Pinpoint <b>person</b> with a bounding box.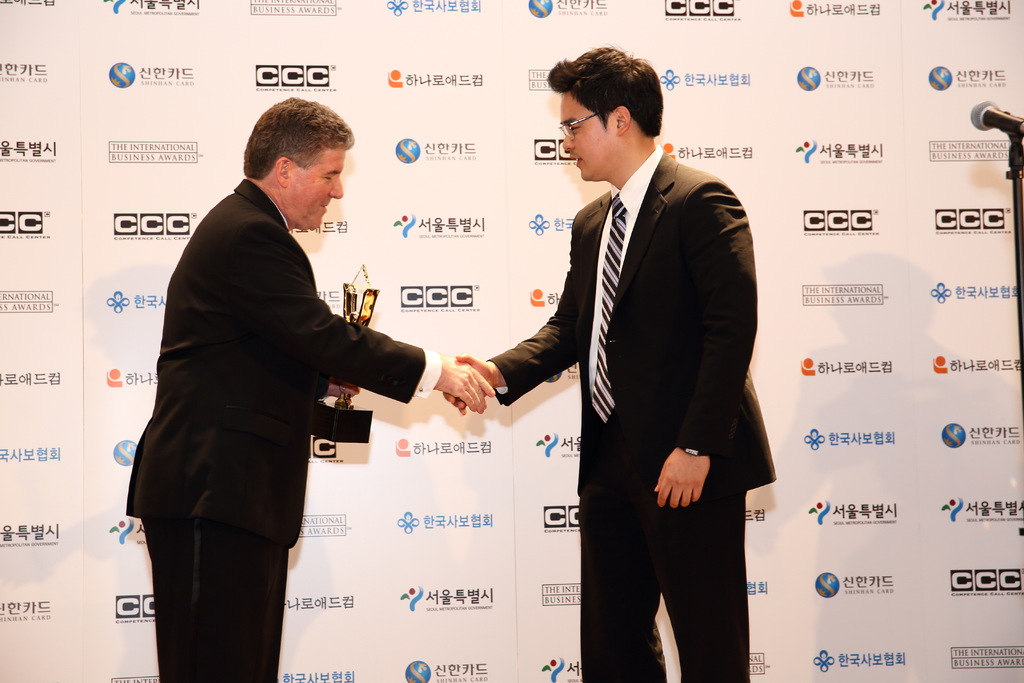
l=437, t=40, r=781, b=682.
